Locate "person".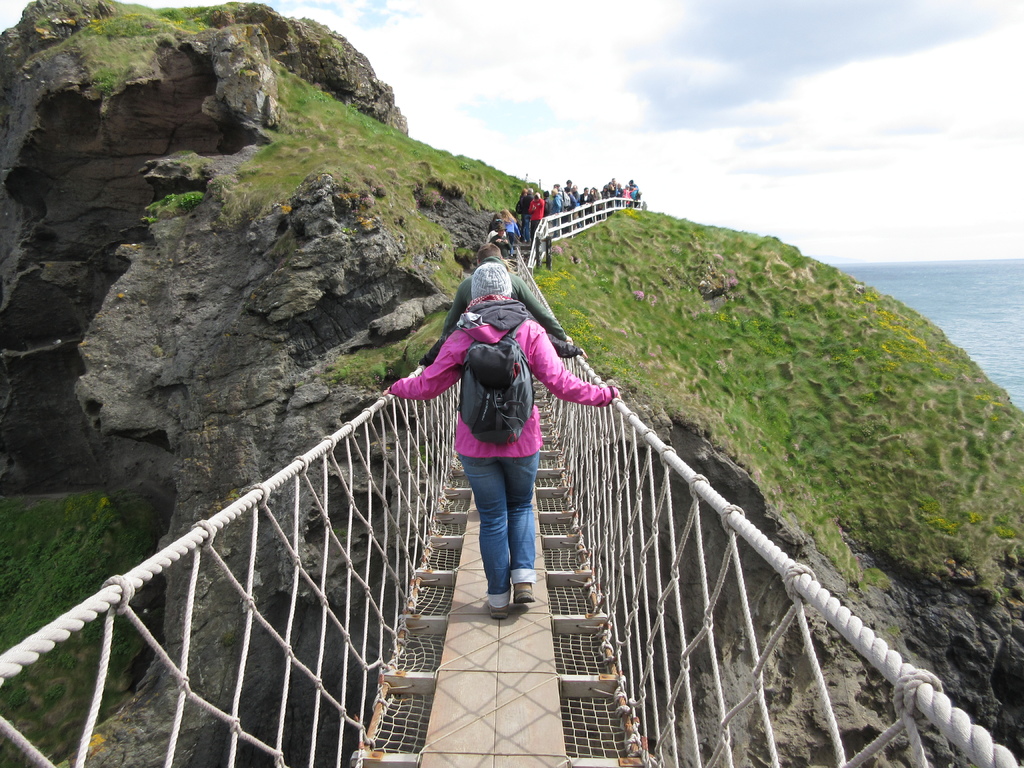
Bounding box: 551 185 559 193.
